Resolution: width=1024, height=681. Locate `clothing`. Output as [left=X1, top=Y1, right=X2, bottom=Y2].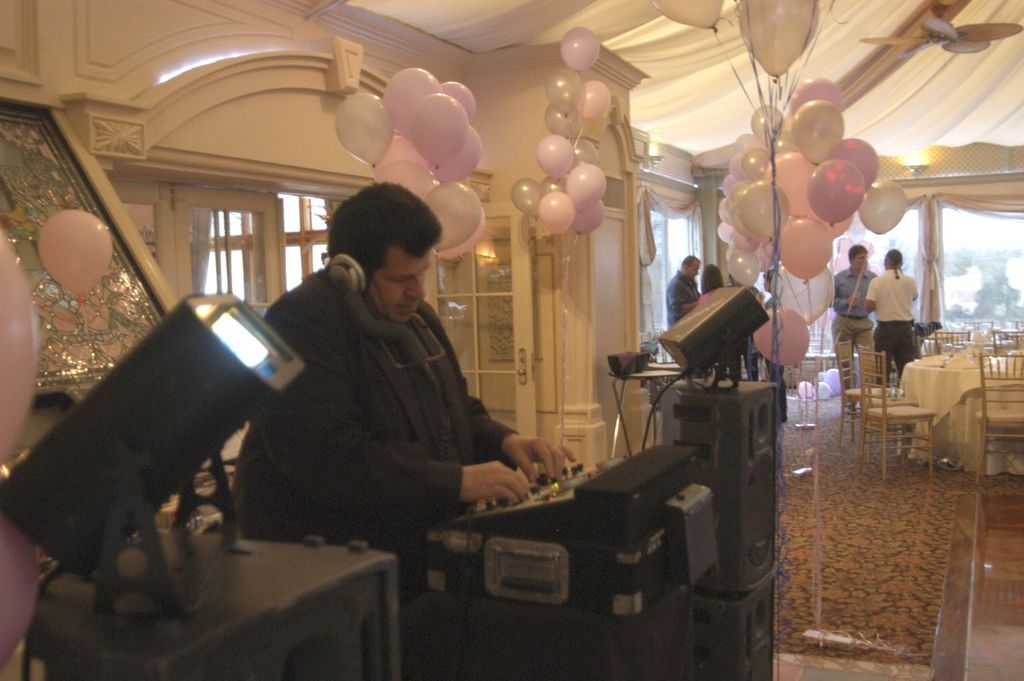
[left=181, top=147, right=572, bottom=623].
